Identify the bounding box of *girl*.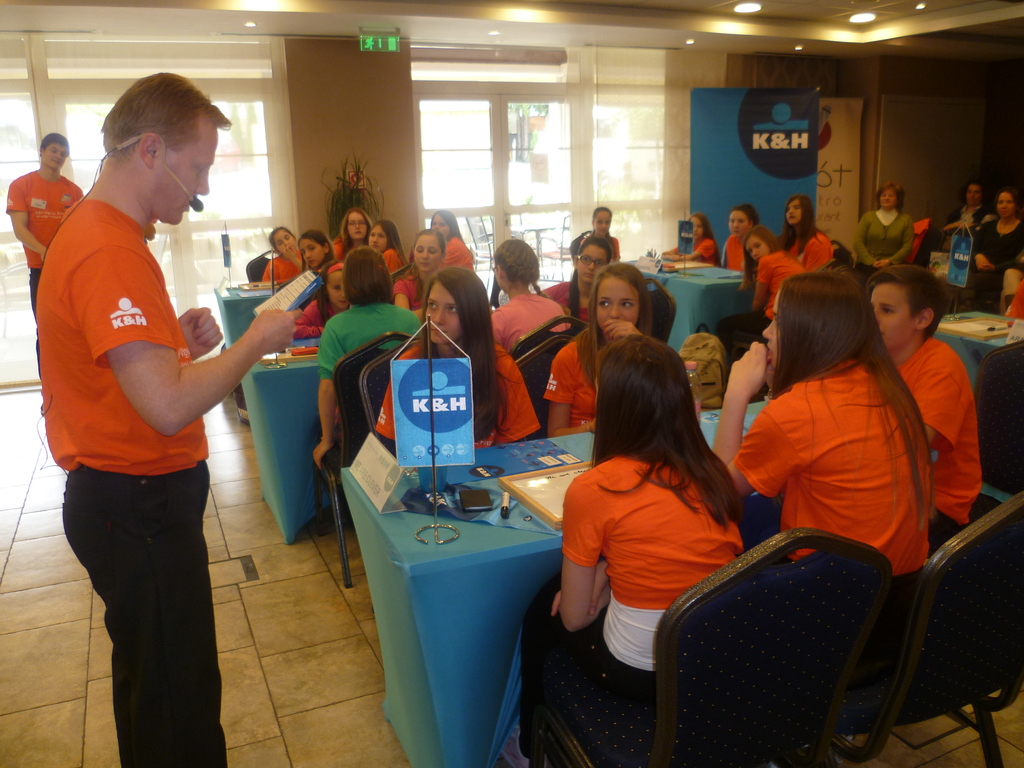
774,195,833,271.
